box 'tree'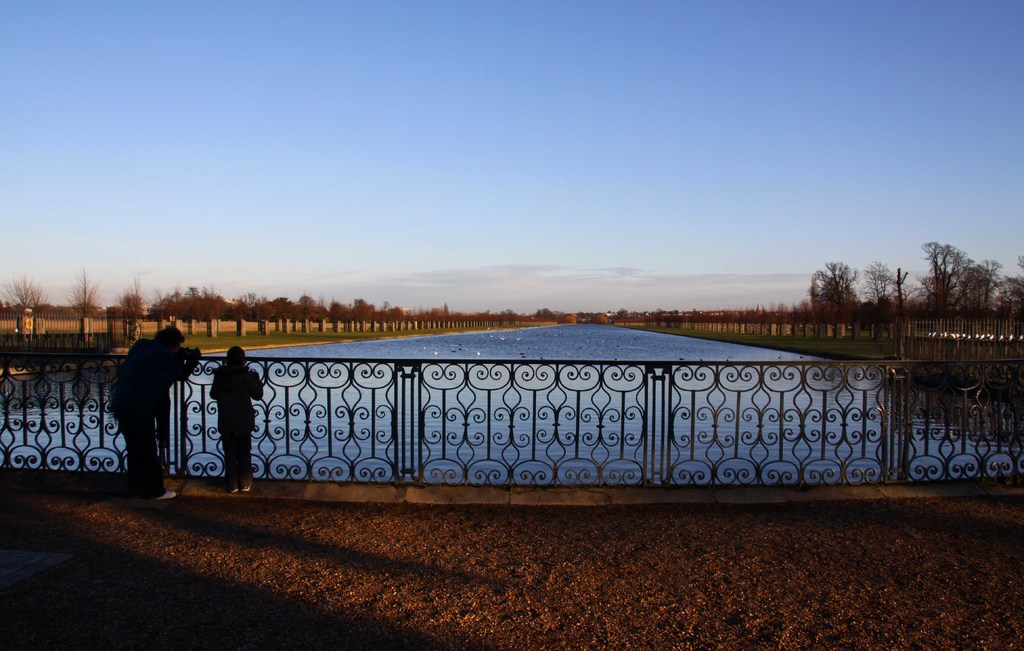
802,252,867,332
